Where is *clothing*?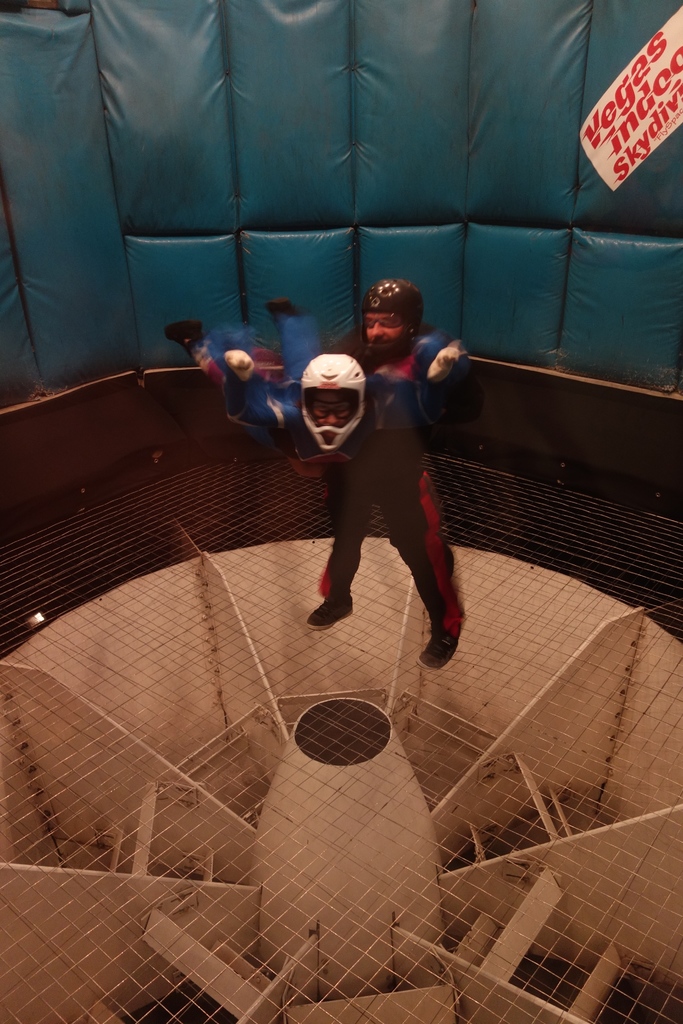
{"x1": 311, "y1": 326, "x2": 479, "y2": 643}.
